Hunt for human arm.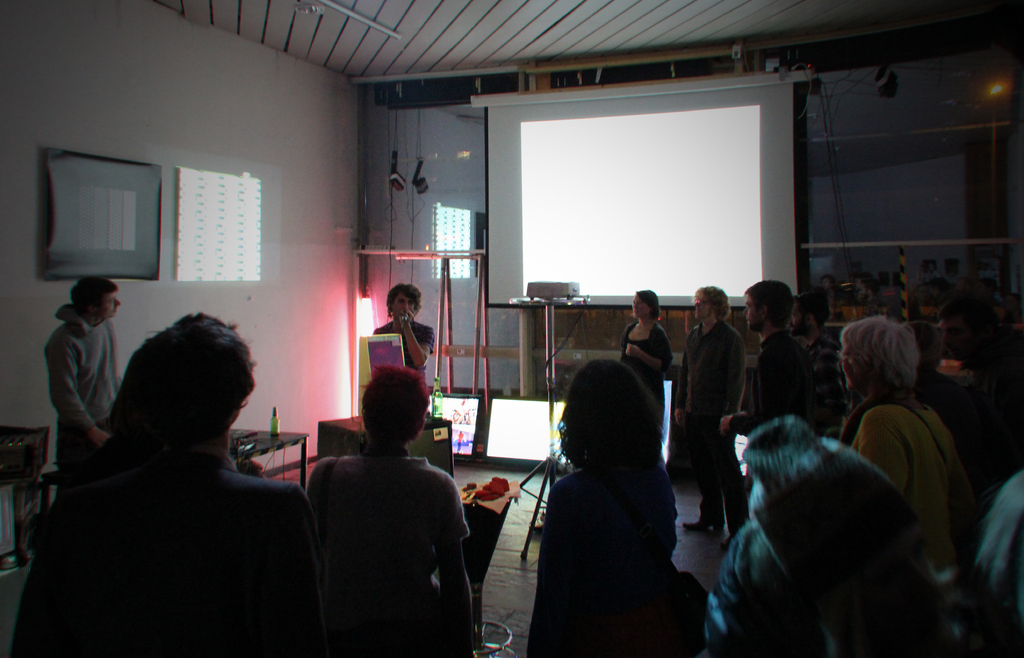
Hunted down at 719, 329, 745, 431.
